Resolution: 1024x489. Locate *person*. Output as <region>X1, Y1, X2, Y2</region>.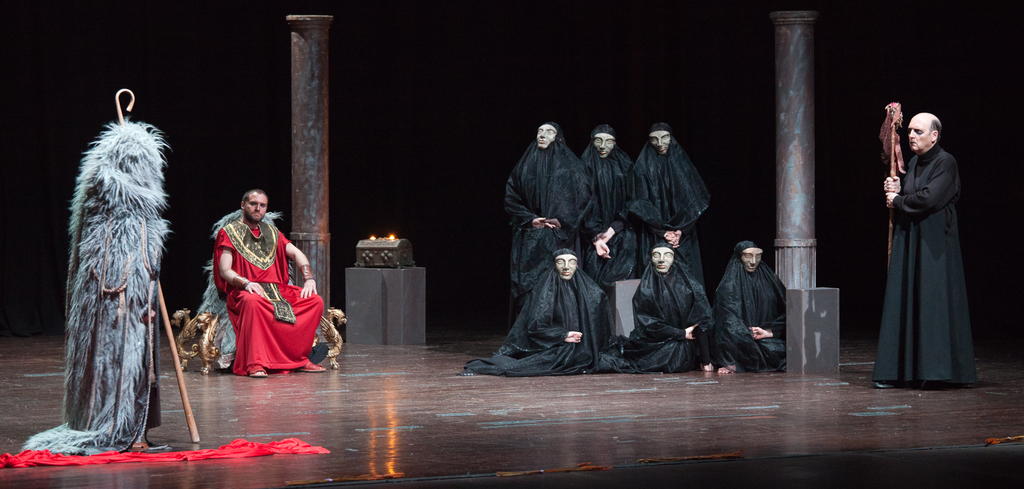
<region>572, 121, 629, 286</region>.
